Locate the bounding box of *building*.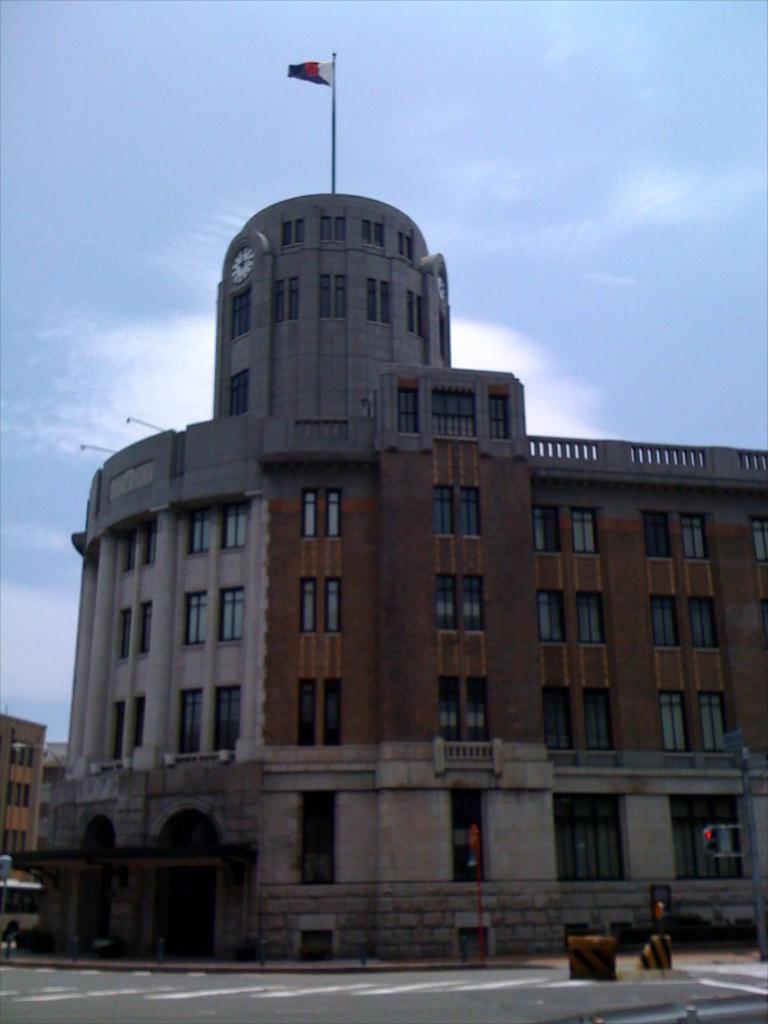
Bounding box: 23:54:767:961.
